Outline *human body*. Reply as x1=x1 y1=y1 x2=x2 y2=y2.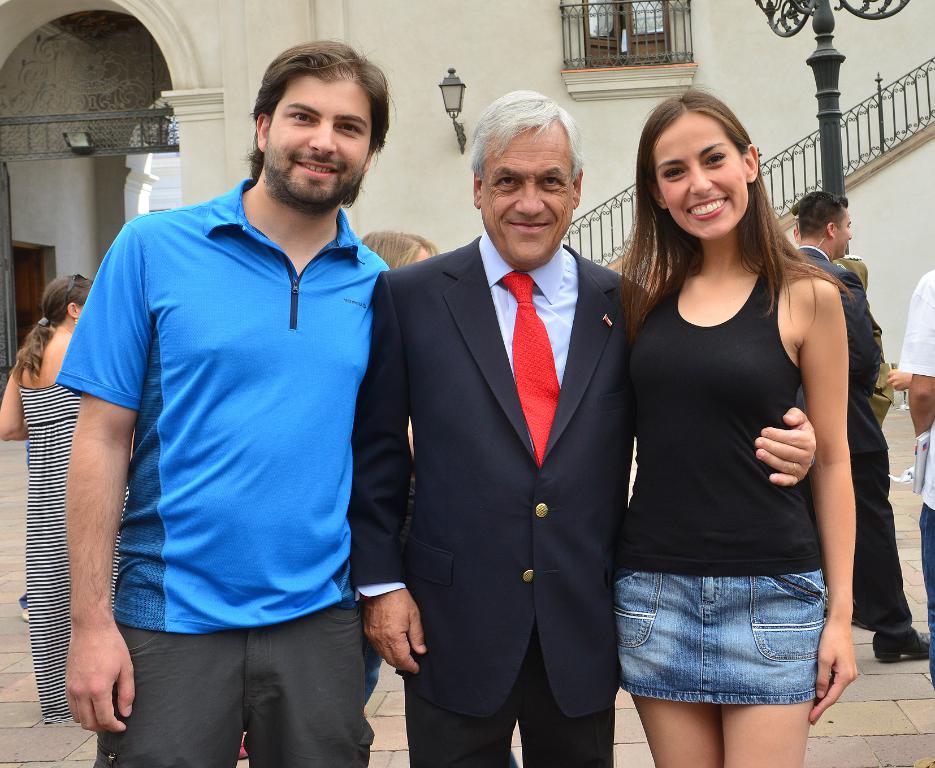
x1=0 y1=273 x2=83 y2=729.
